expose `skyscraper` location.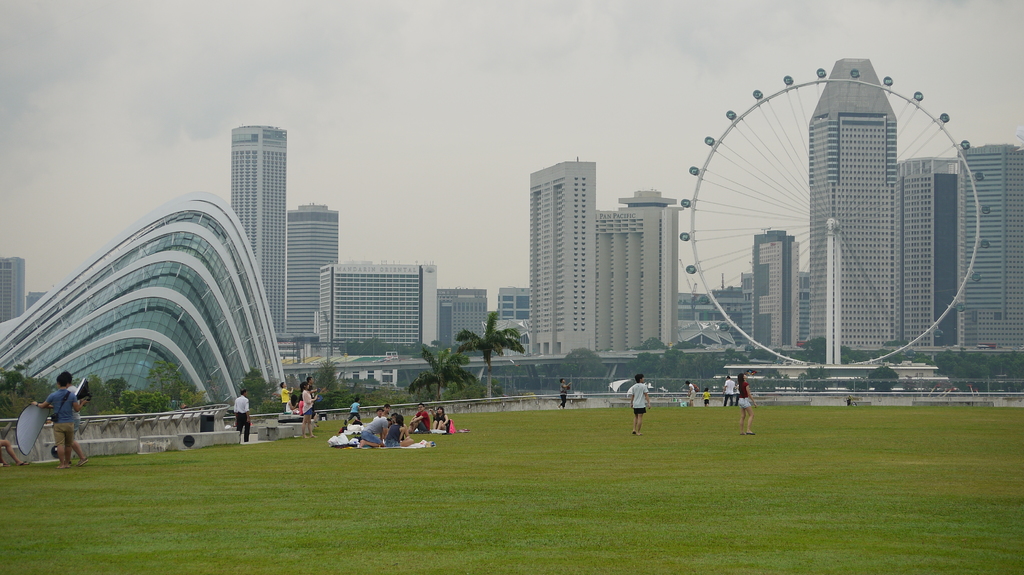
Exposed at (898, 155, 966, 353).
